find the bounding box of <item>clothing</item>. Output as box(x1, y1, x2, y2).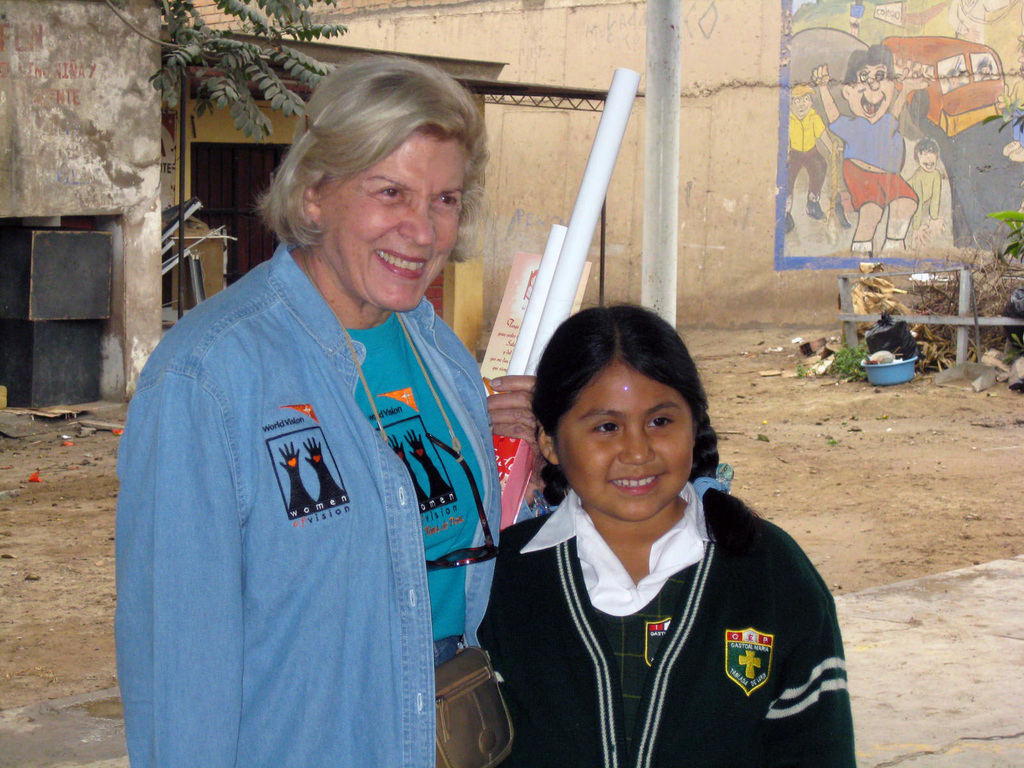
box(826, 118, 923, 214).
